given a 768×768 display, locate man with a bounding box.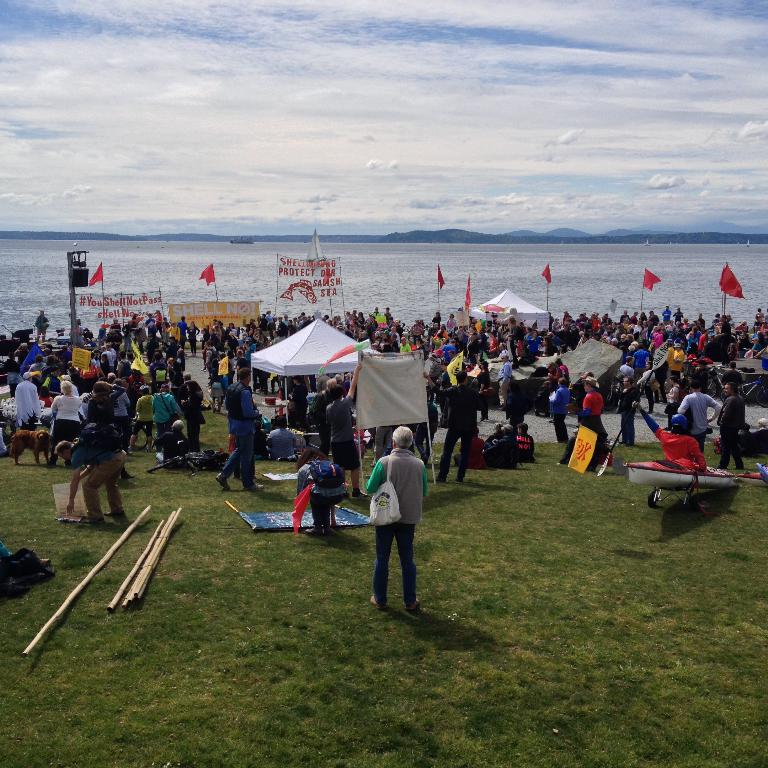
Located: <box>372,424,393,467</box>.
